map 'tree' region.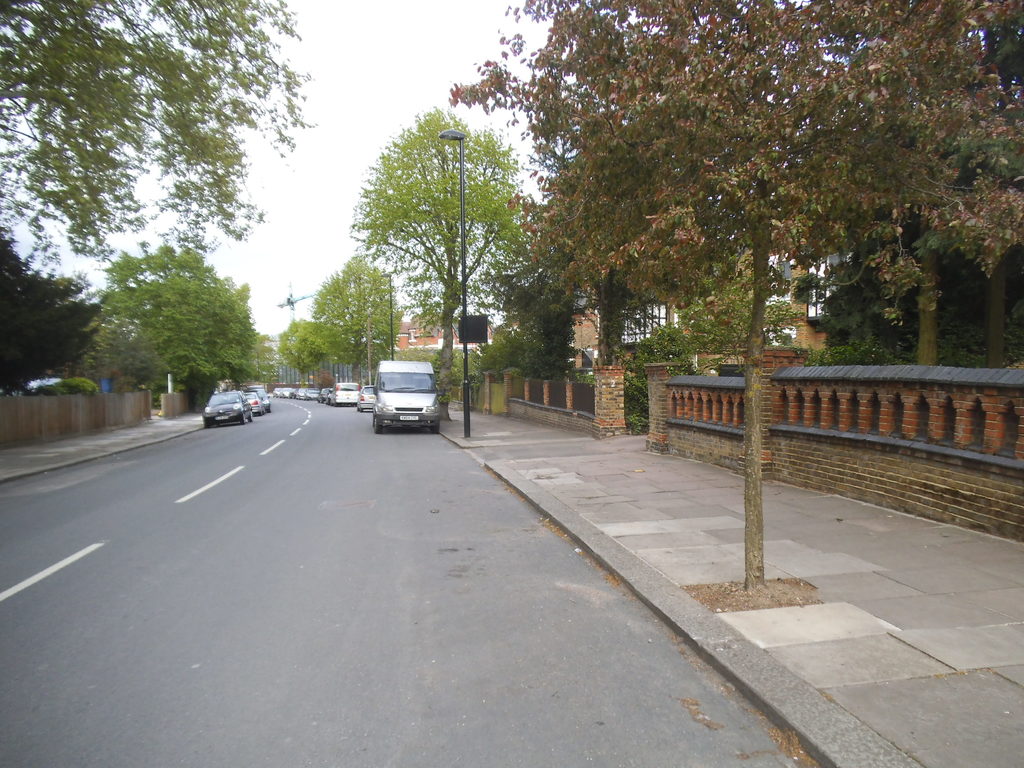
Mapped to [0,236,95,398].
